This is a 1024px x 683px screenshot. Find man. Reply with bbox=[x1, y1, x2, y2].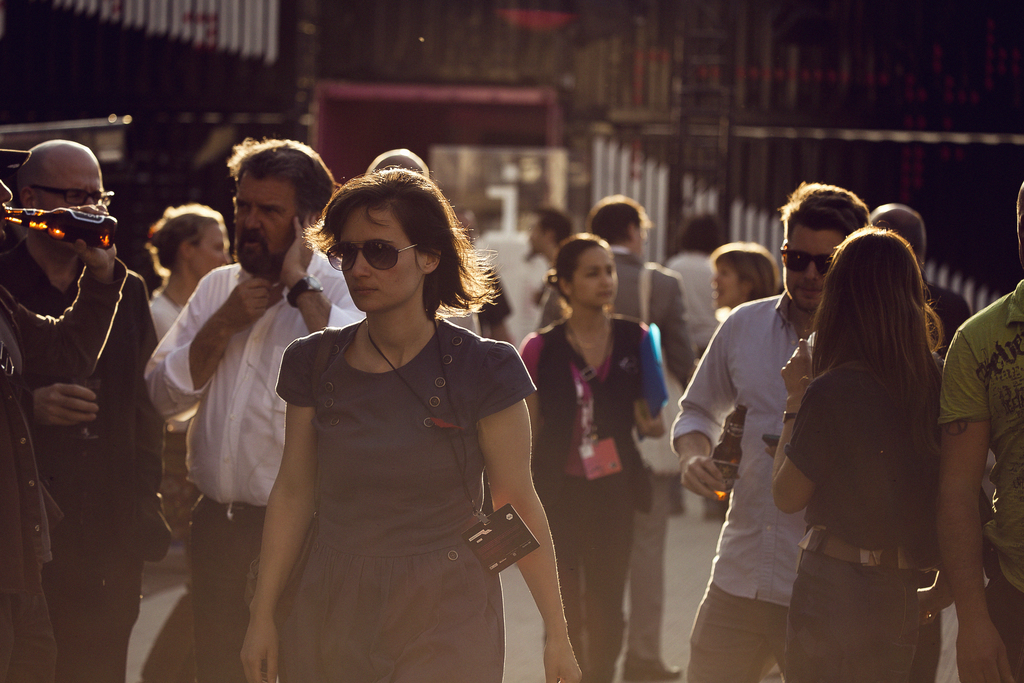
bbox=[140, 139, 374, 682].
